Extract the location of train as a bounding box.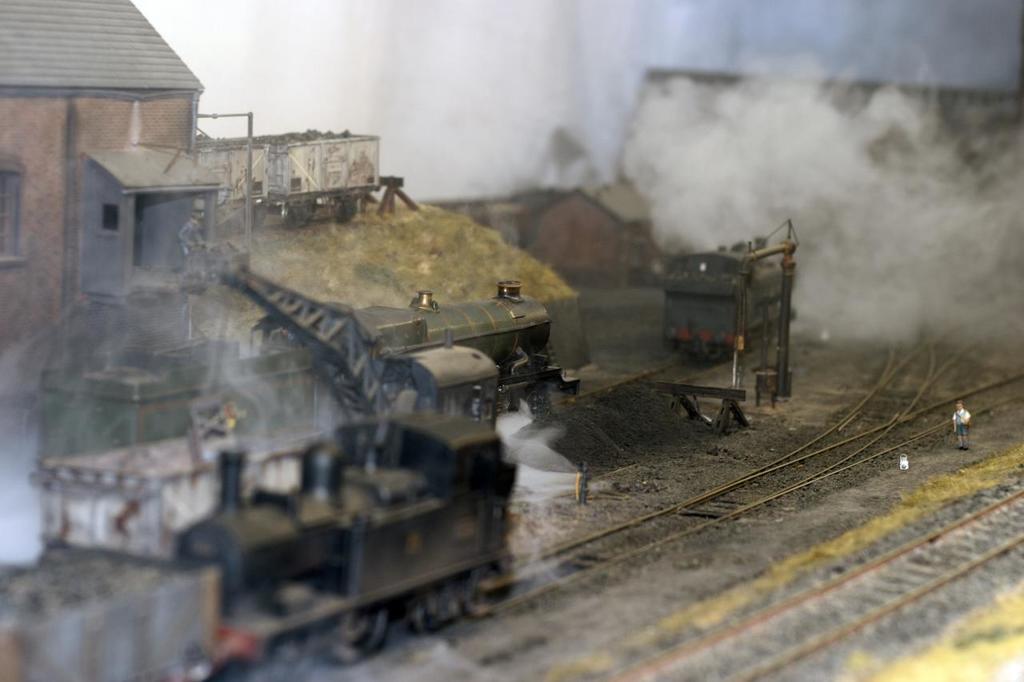
(left=27, top=281, right=580, bottom=501).
